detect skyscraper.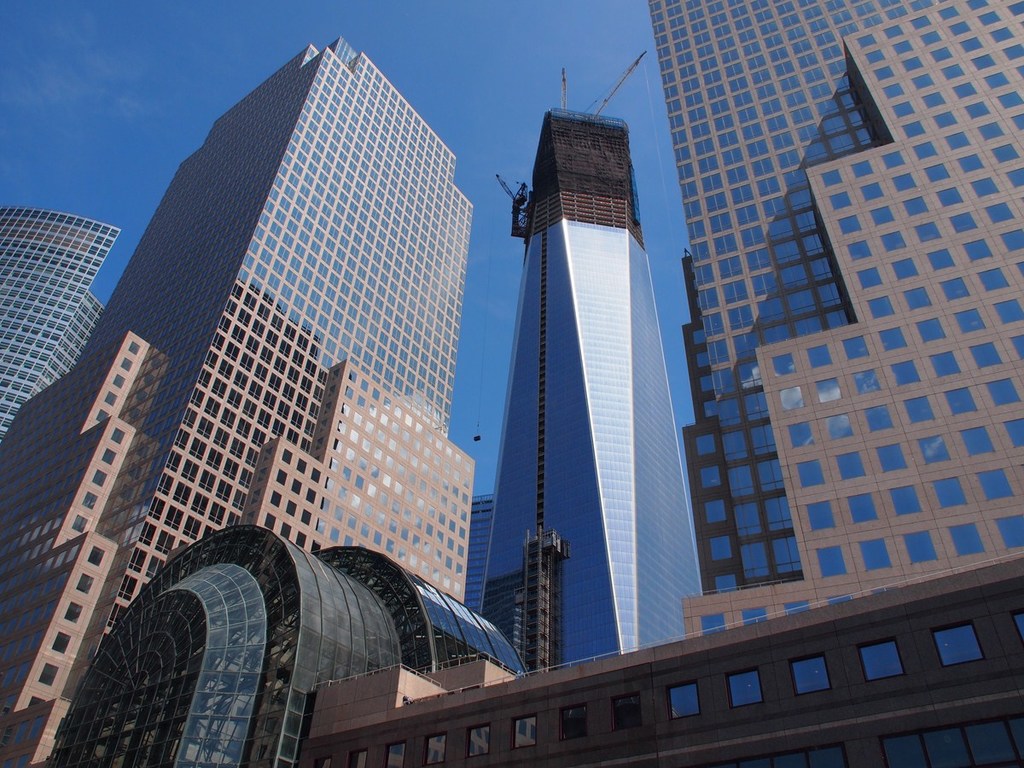
Detected at 649:0:1023:637.
